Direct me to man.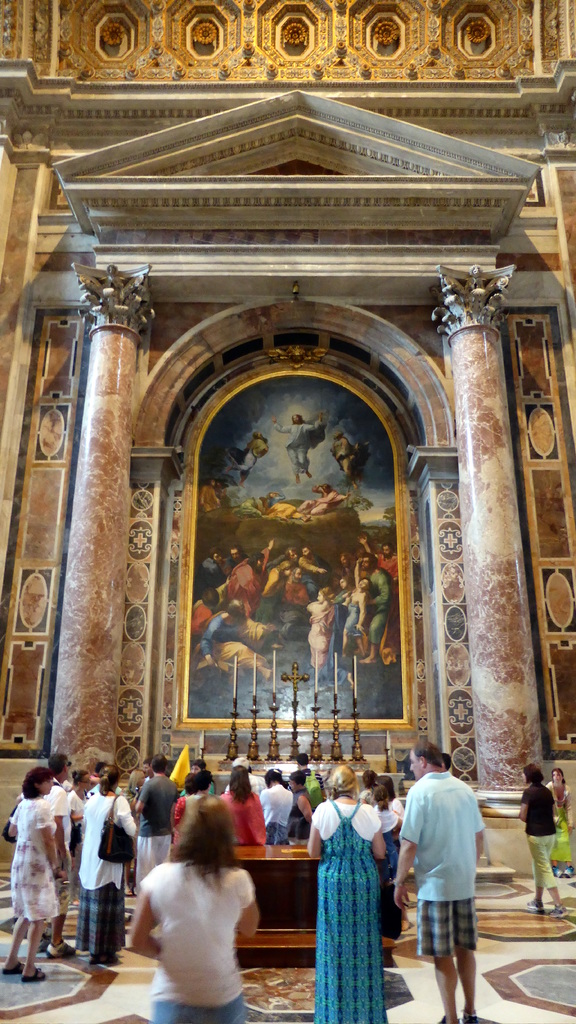
Direction: (230,429,272,485).
